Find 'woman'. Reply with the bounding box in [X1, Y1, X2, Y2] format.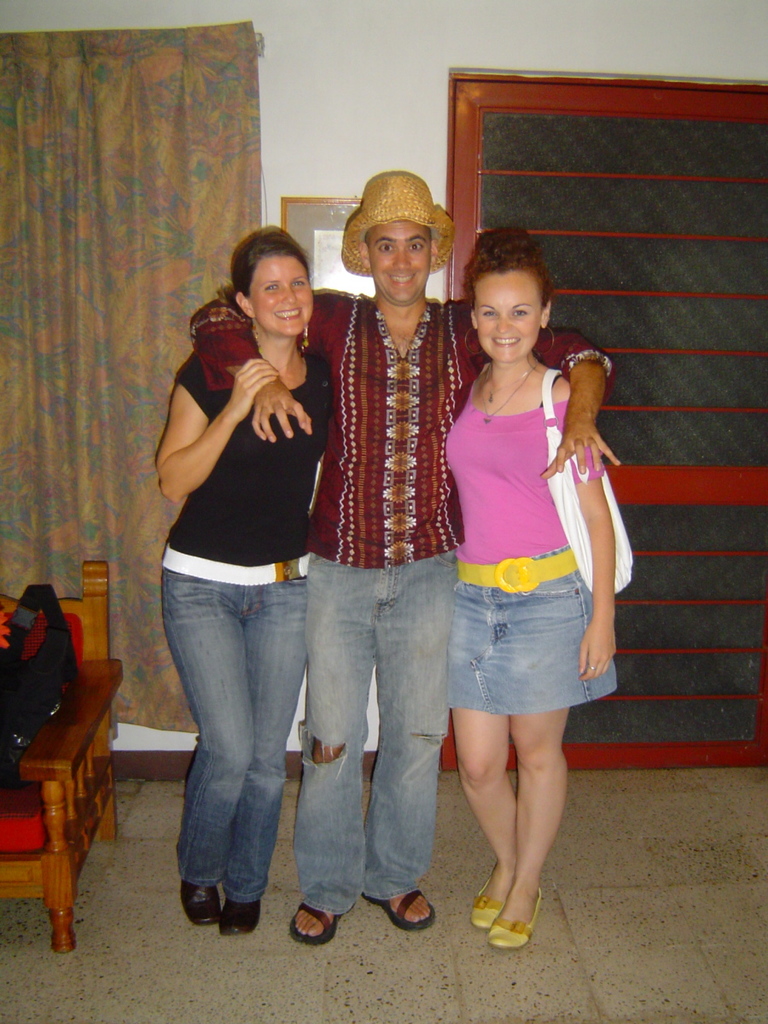
[142, 195, 354, 946].
